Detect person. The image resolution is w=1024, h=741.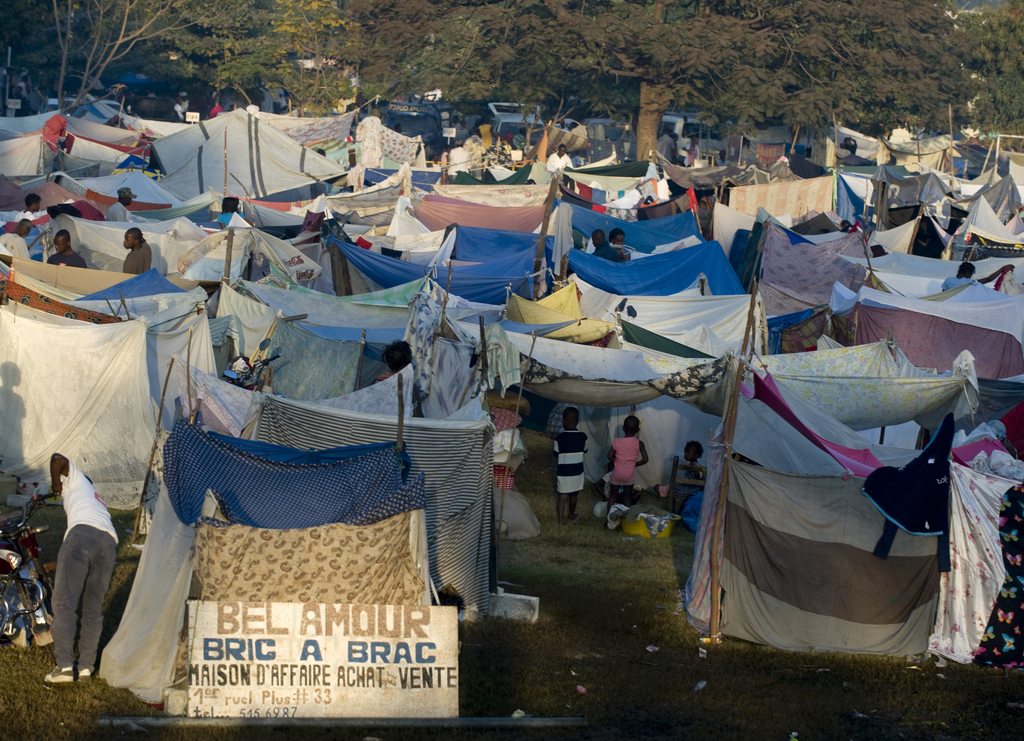
x1=605, y1=410, x2=652, y2=523.
